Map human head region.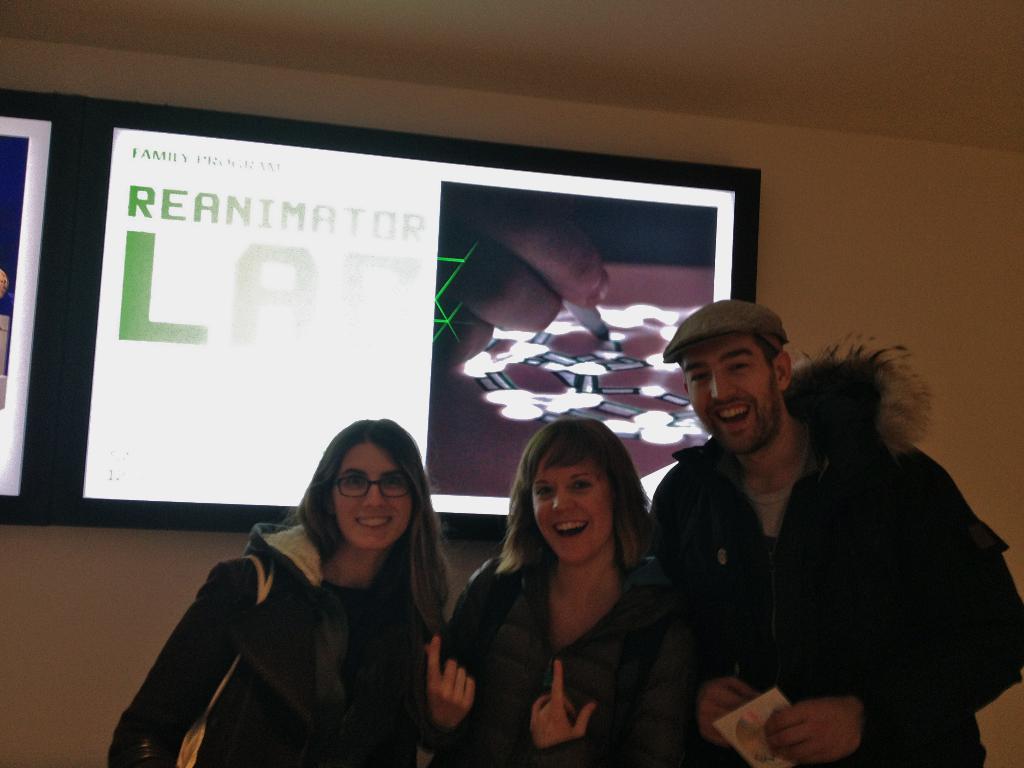
Mapped to pyautogui.locateOnScreen(677, 331, 797, 452).
